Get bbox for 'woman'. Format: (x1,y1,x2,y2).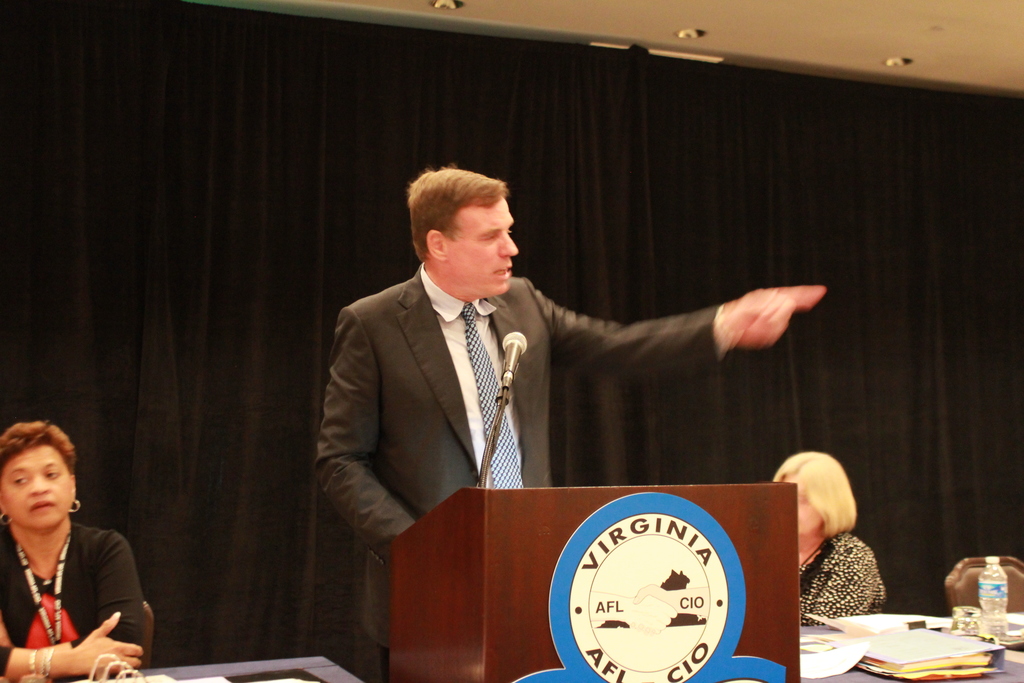
(0,416,129,680).
